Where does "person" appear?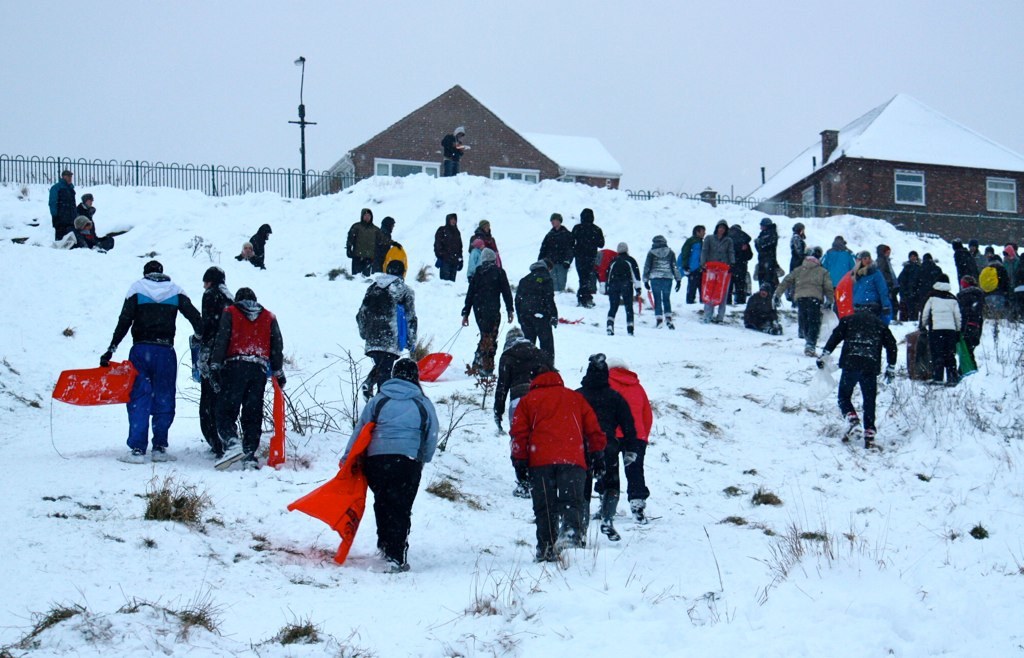
Appears at 76 195 100 216.
